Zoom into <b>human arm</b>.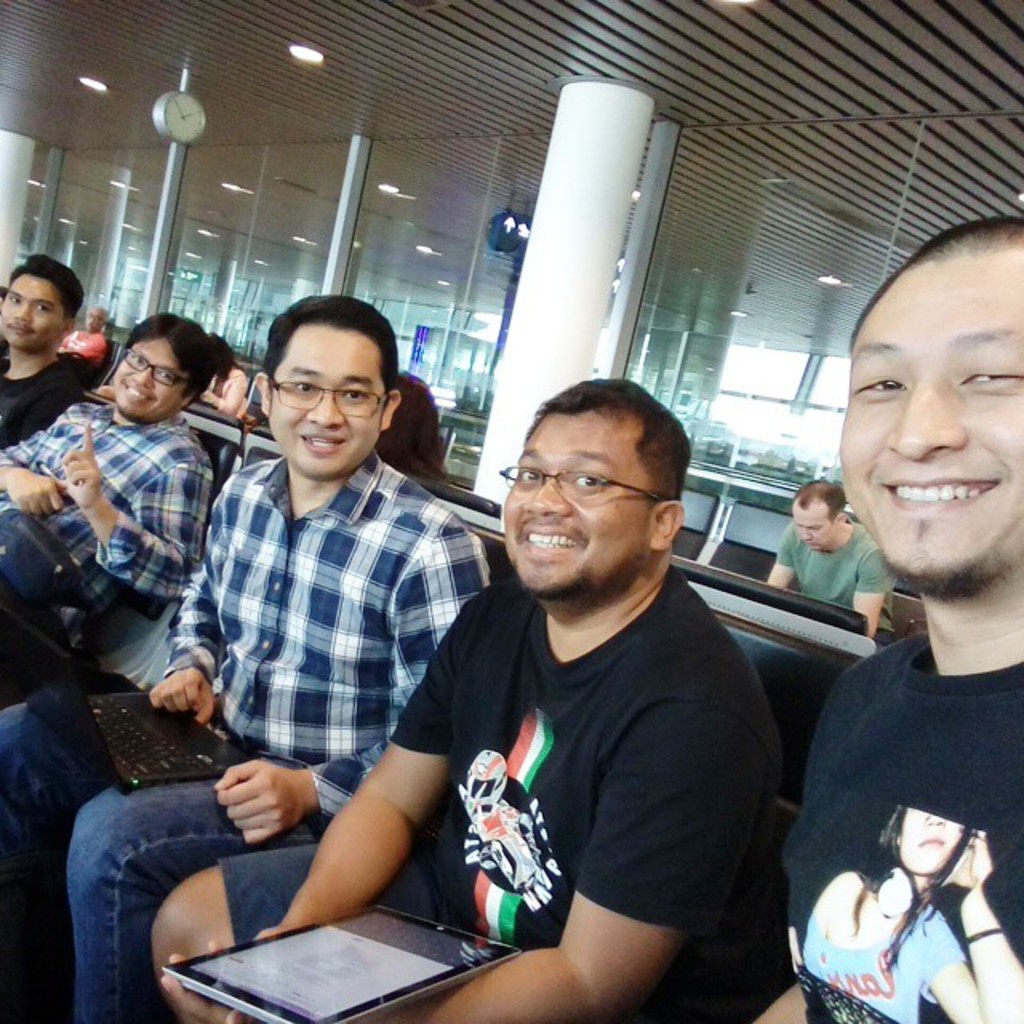
Zoom target: bbox(0, 434, 64, 517).
